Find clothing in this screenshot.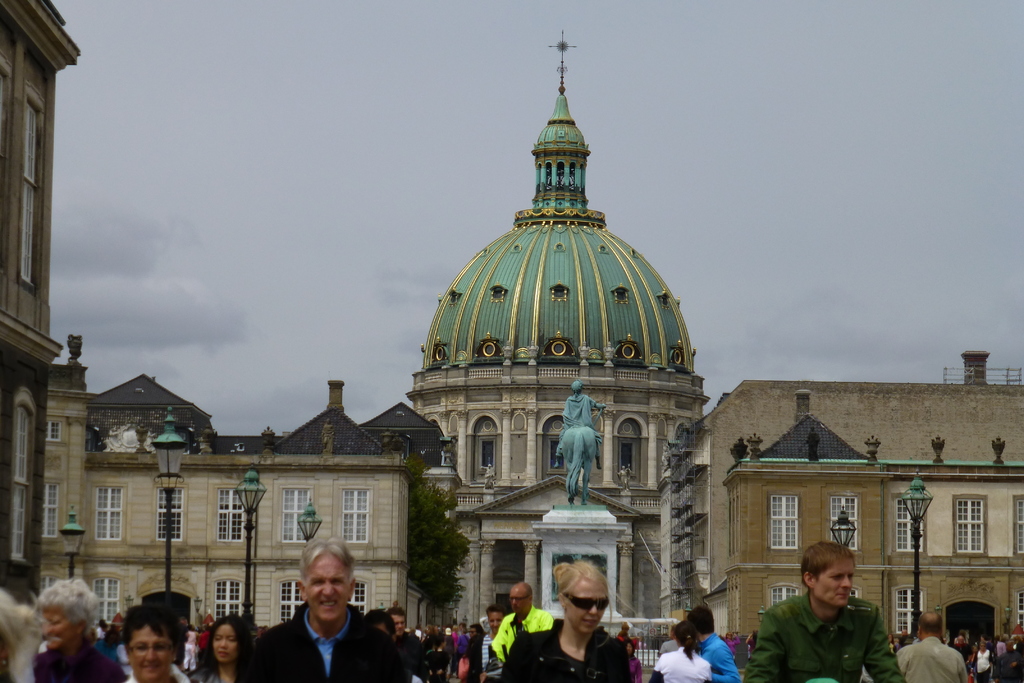
The bounding box for clothing is <bbox>970, 647, 994, 680</bbox>.
